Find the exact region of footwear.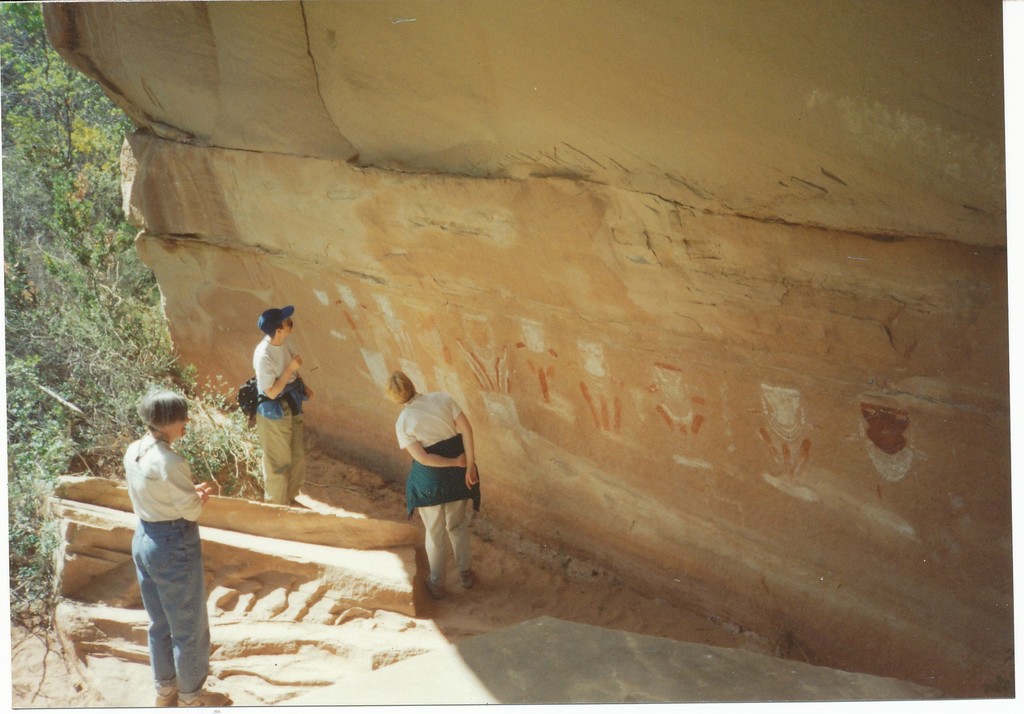
Exact region: [left=463, top=573, right=476, bottom=588].
